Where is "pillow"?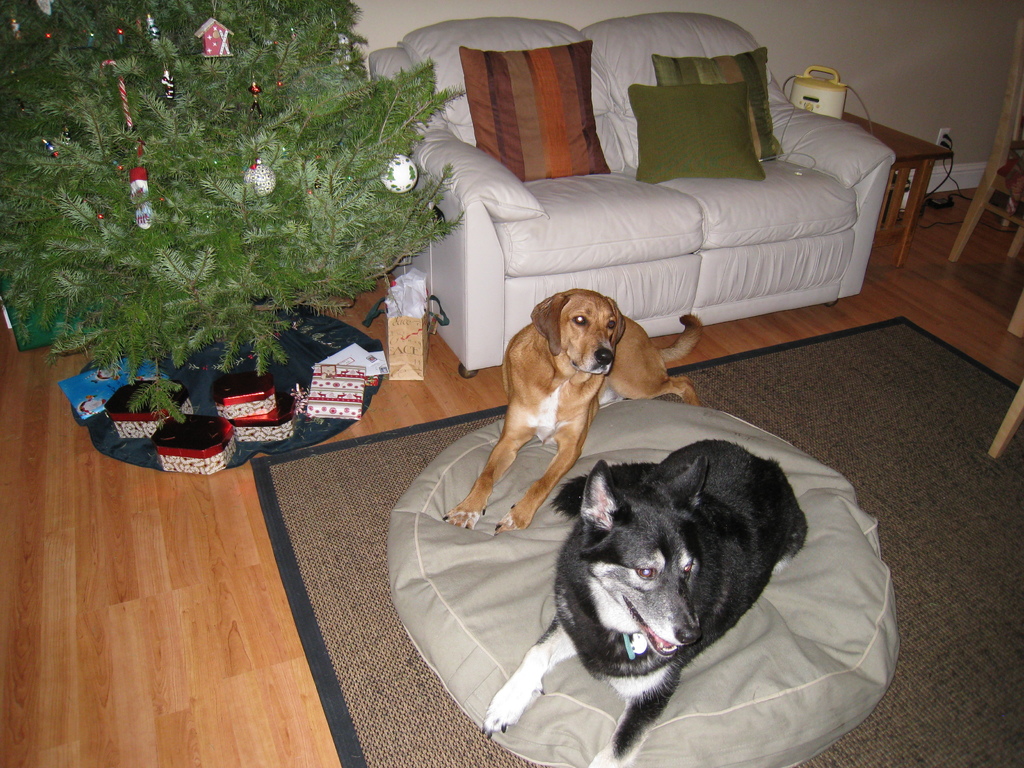
(left=628, top=86, right=767, bottom=184).
